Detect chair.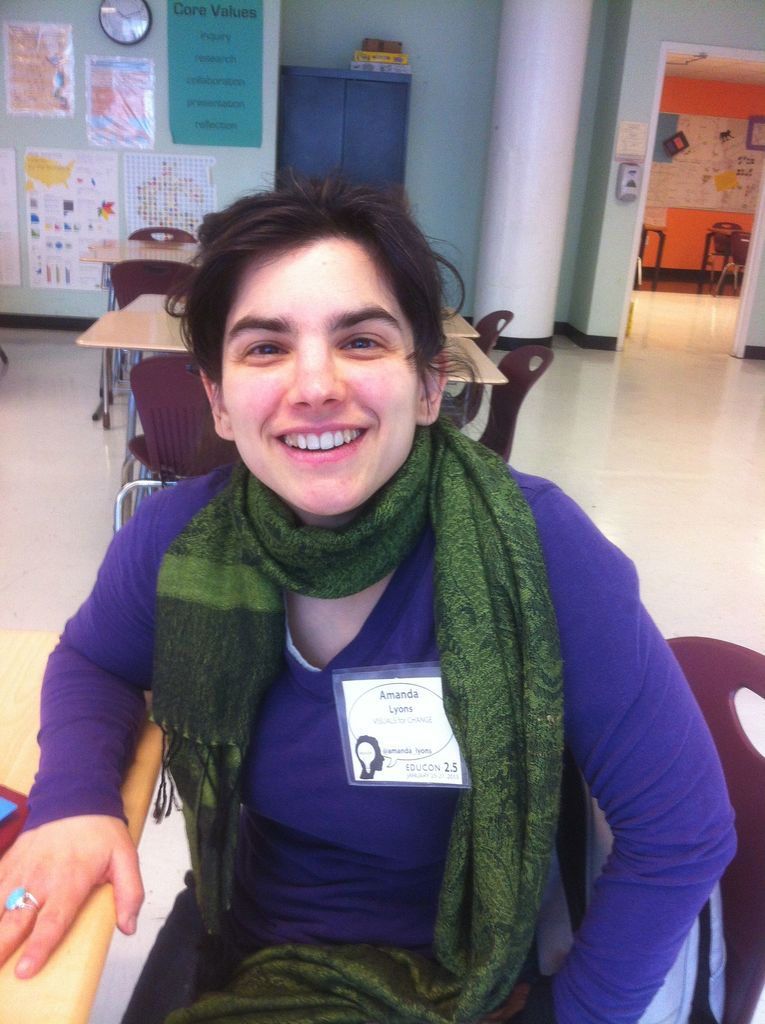
Detected at left=658, top=627, right=764, bottom=1022.
